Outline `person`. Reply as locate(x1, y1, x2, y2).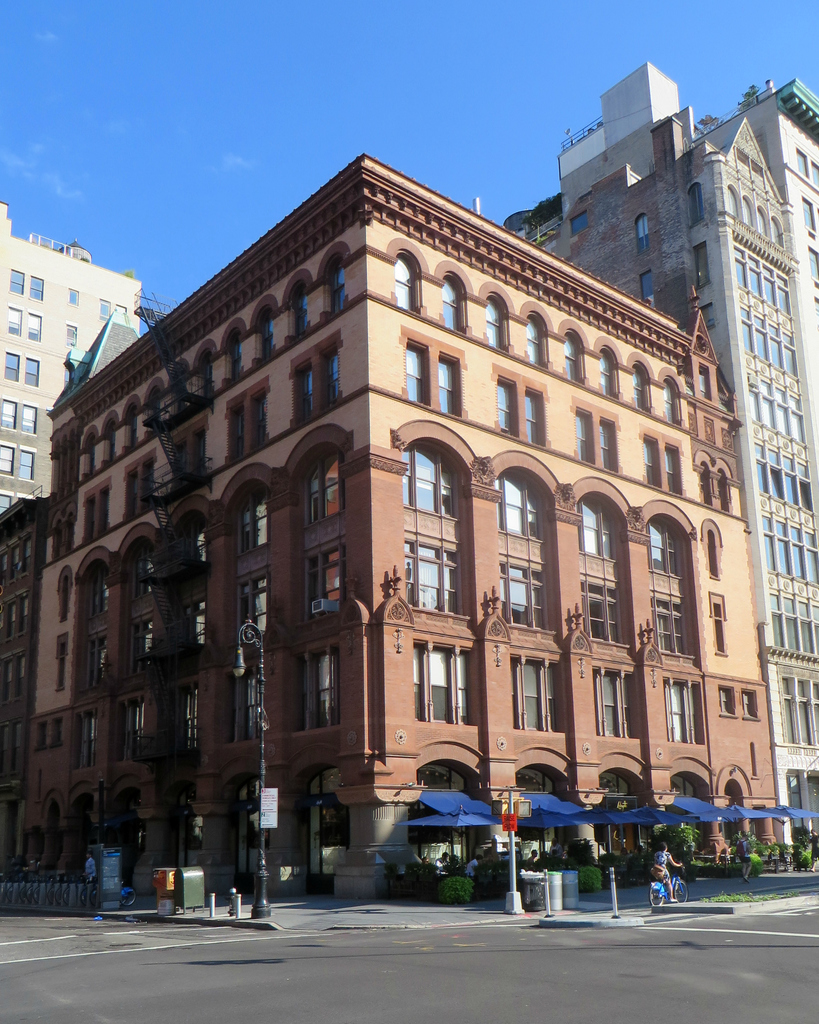
locate(808, 829, 818, 873).
